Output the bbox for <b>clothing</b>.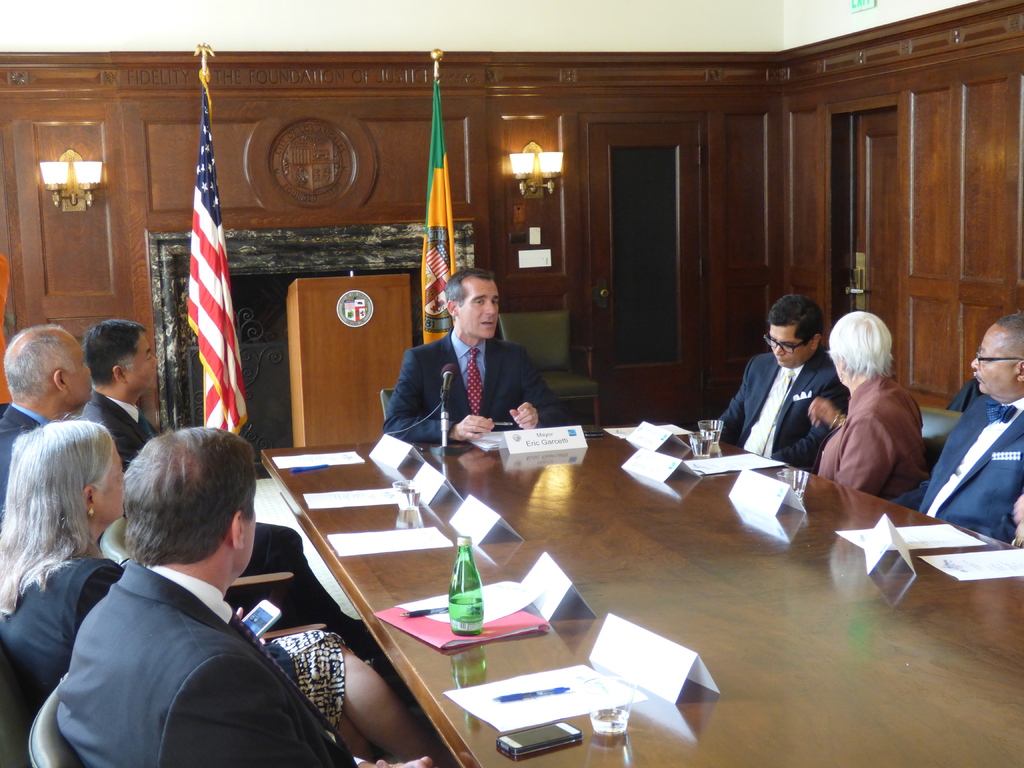
[942,376,978,416].
